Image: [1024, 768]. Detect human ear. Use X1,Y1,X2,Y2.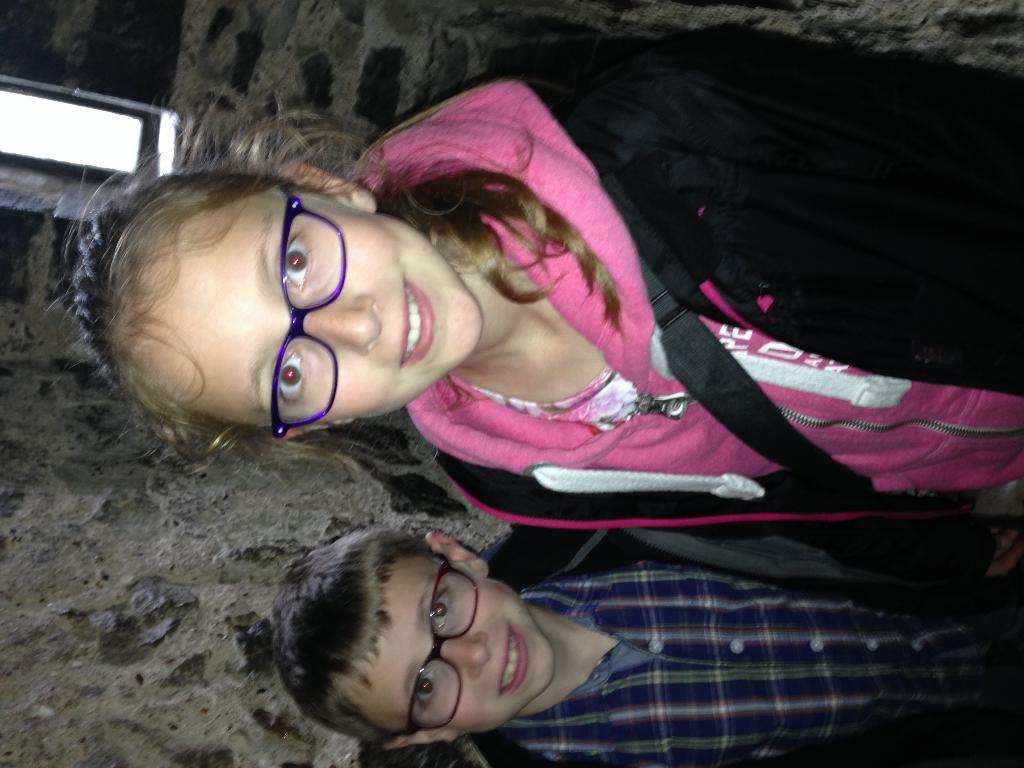
277,160,376,213.
